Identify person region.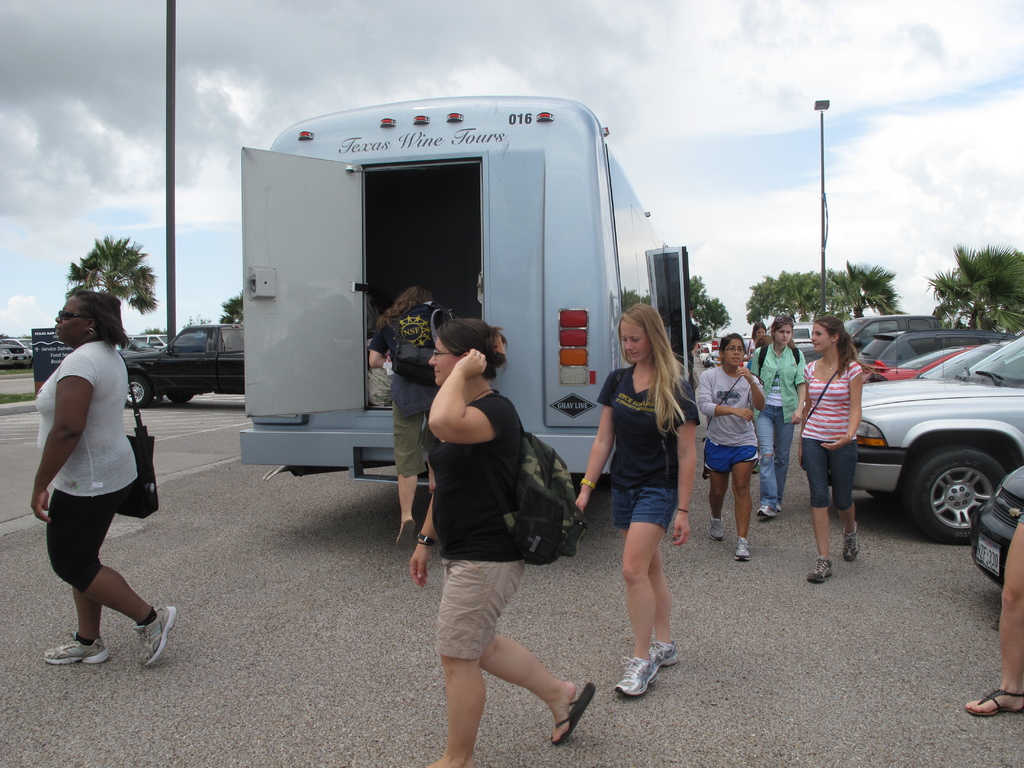
Region: left=408, top=320, right=579, bottom=767.
